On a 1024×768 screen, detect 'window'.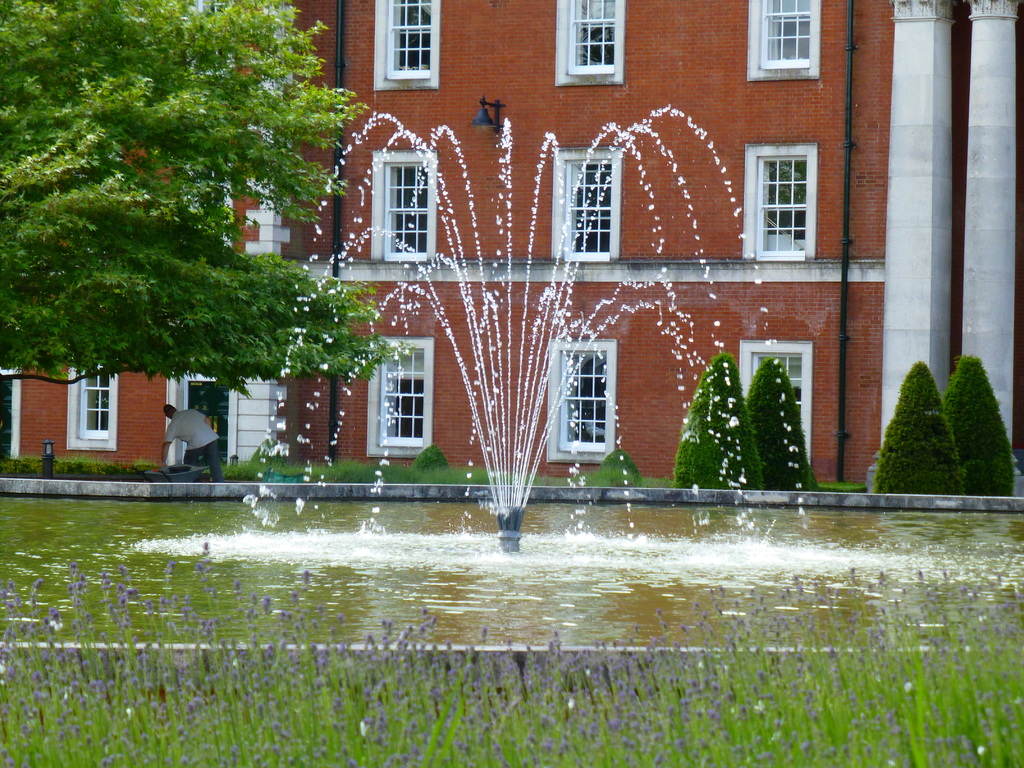
{"left": 59, "top": 356, "right": 120, "bottom": 449}.
